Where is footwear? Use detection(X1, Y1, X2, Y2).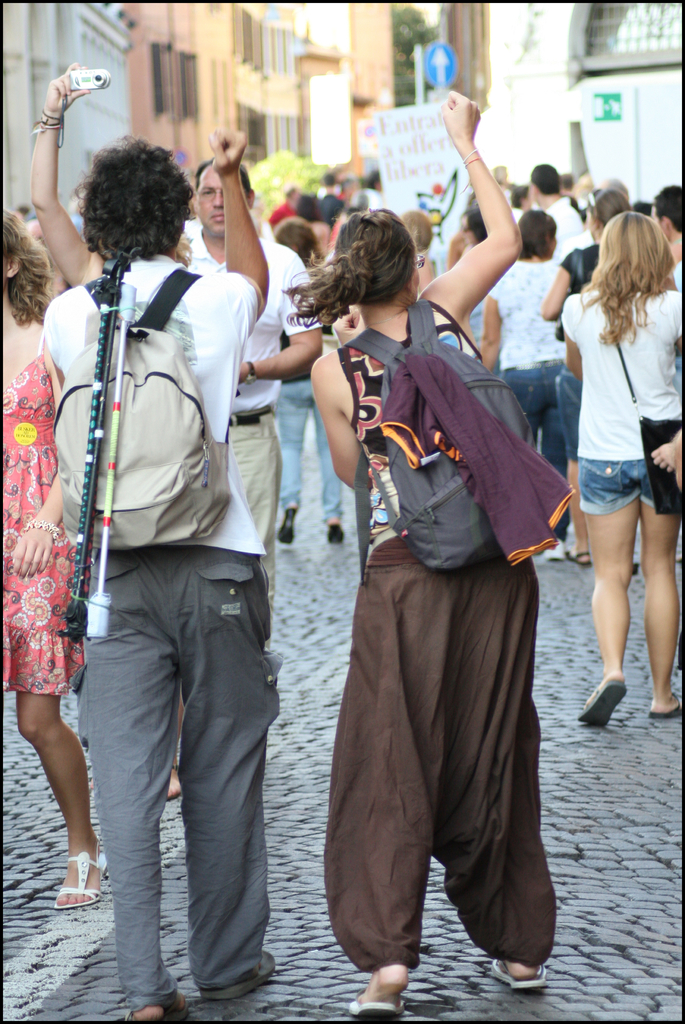
detection(648, 694, 683, 717).
